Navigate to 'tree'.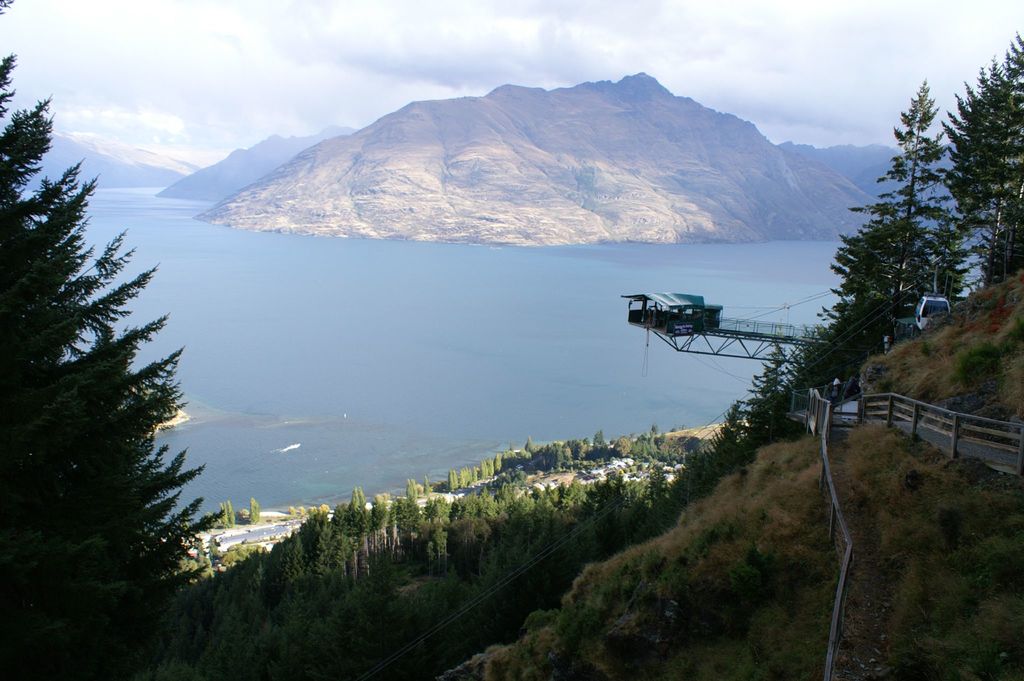
Navigation target: <box>822,88,1003,398</box>.
